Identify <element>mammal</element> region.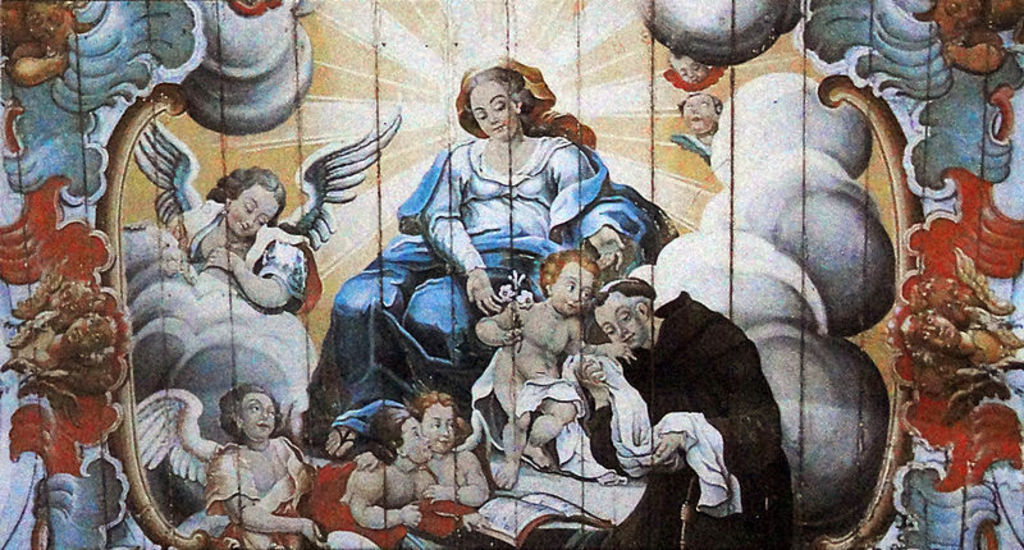
Region: (326,402,444,547).
